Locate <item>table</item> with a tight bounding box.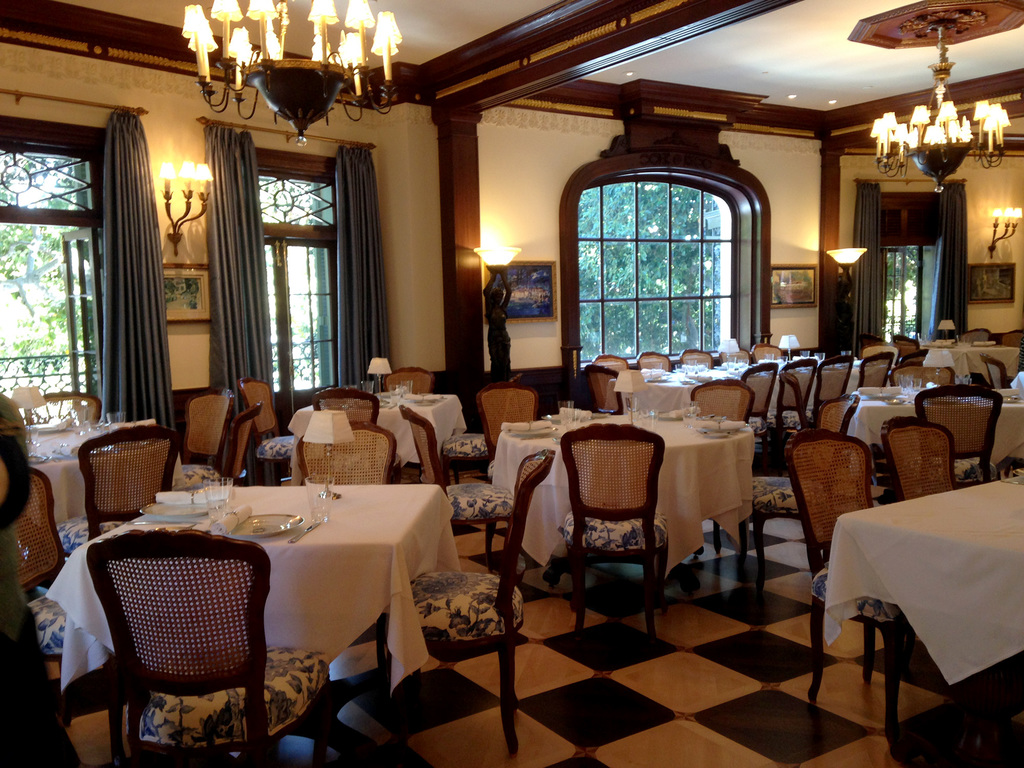
left=844, top=384, right=1023, bottom=470.
